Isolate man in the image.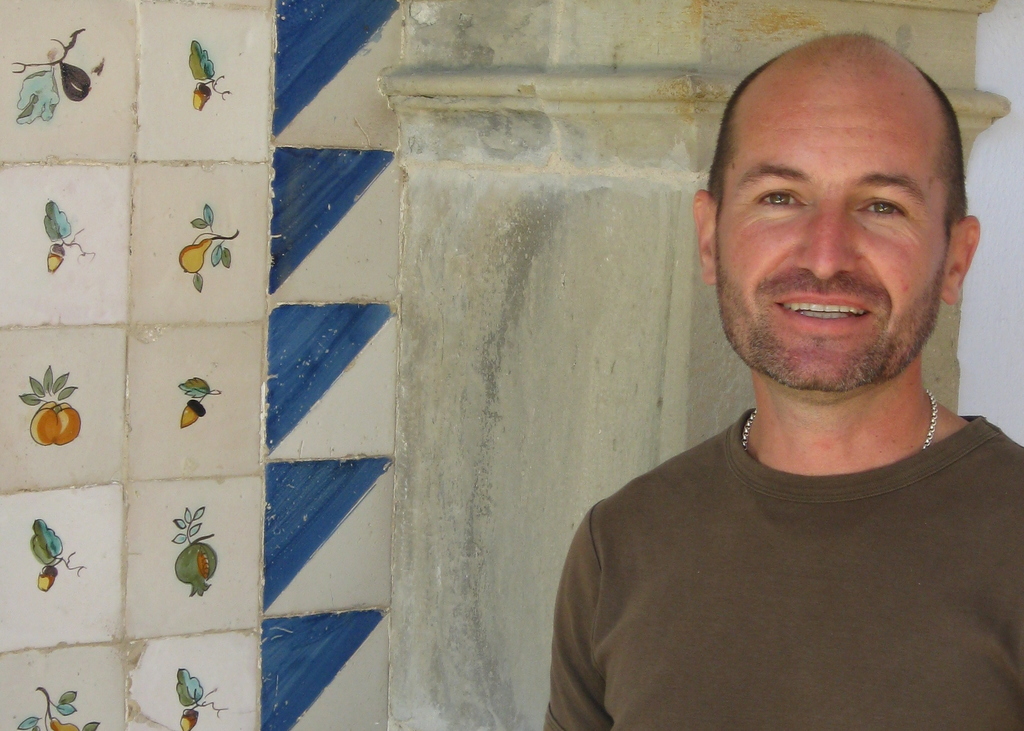
Isolated region: locate(538, 35, 1023, 730).
